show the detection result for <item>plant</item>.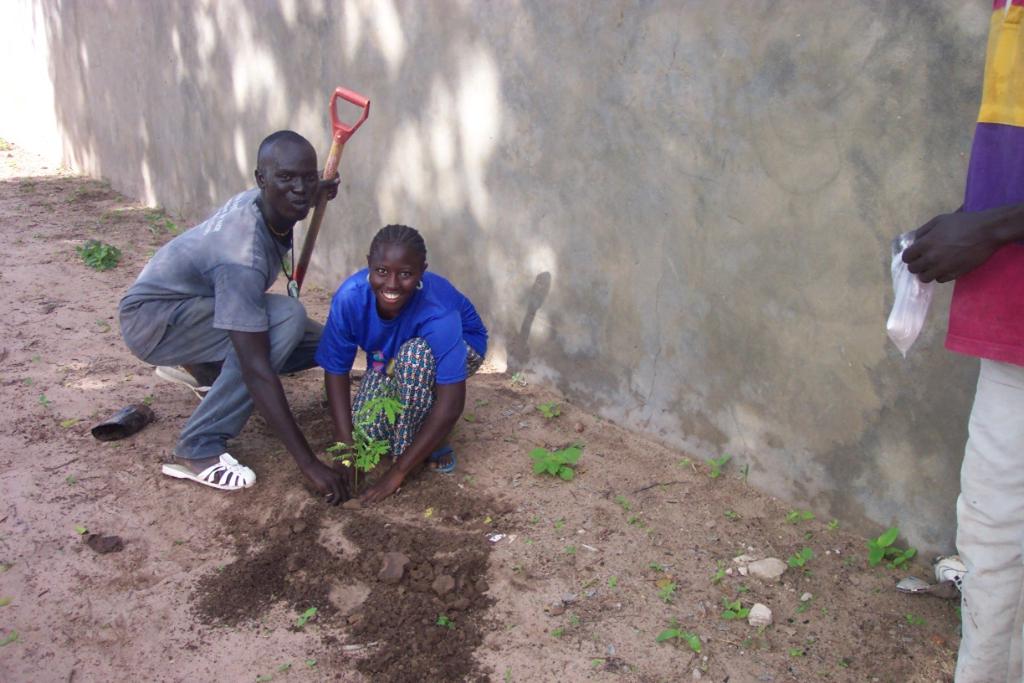
(left=570, top=612, right=581, bottom=628).
